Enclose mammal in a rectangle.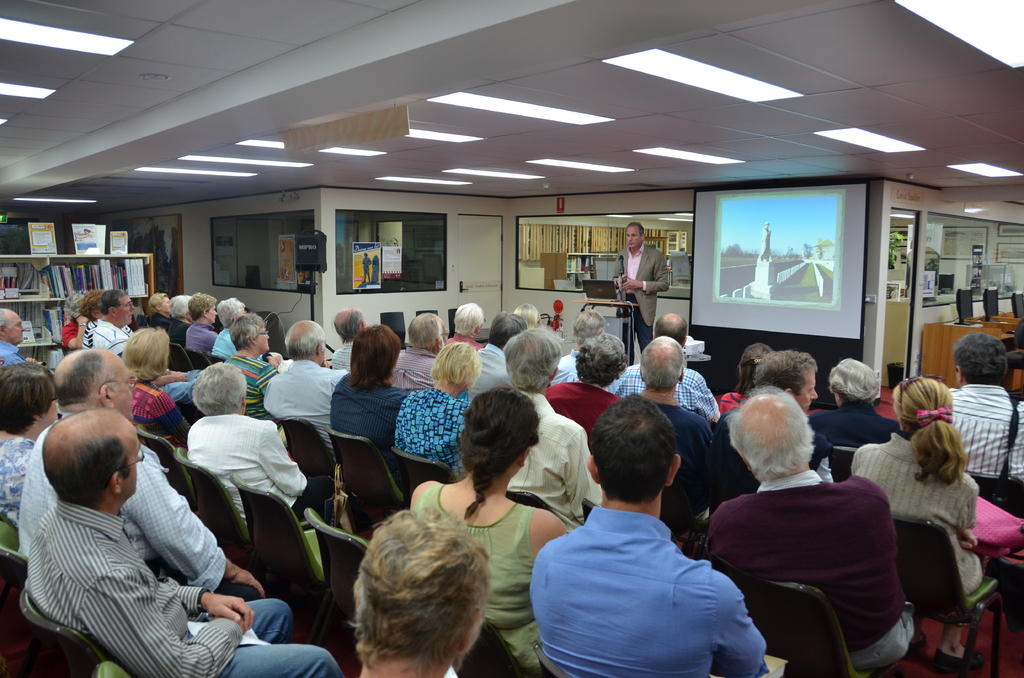
select_region(545, 332, 631, 450).
